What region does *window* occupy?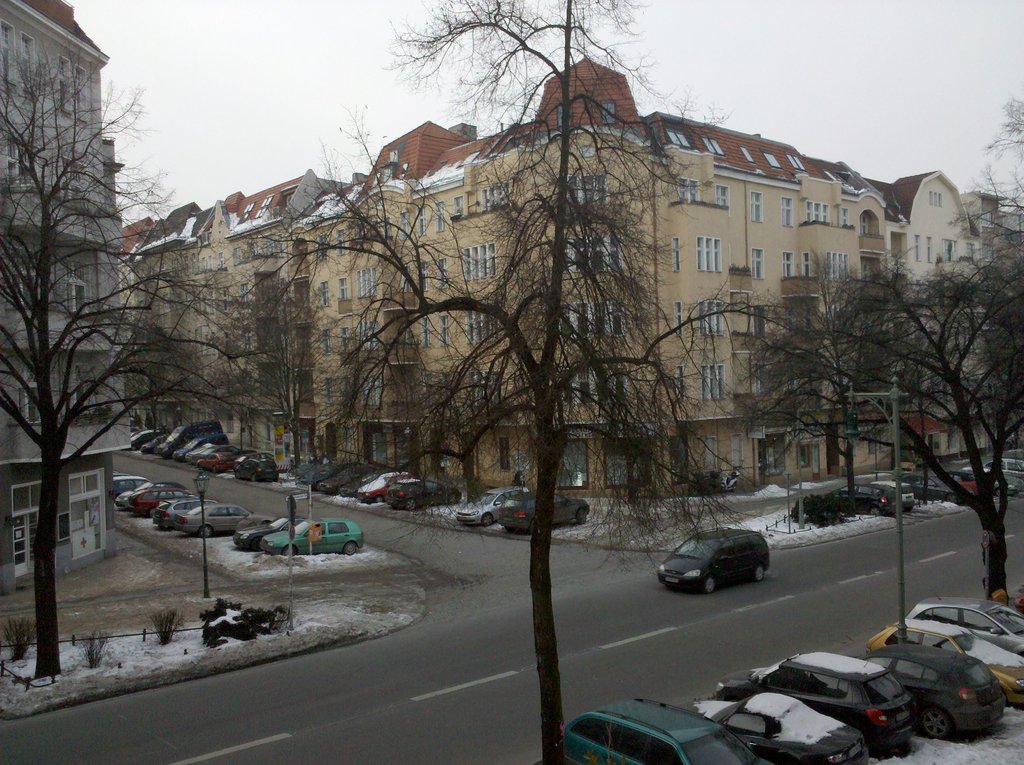
bbox=(1, 20, 17, 86).
